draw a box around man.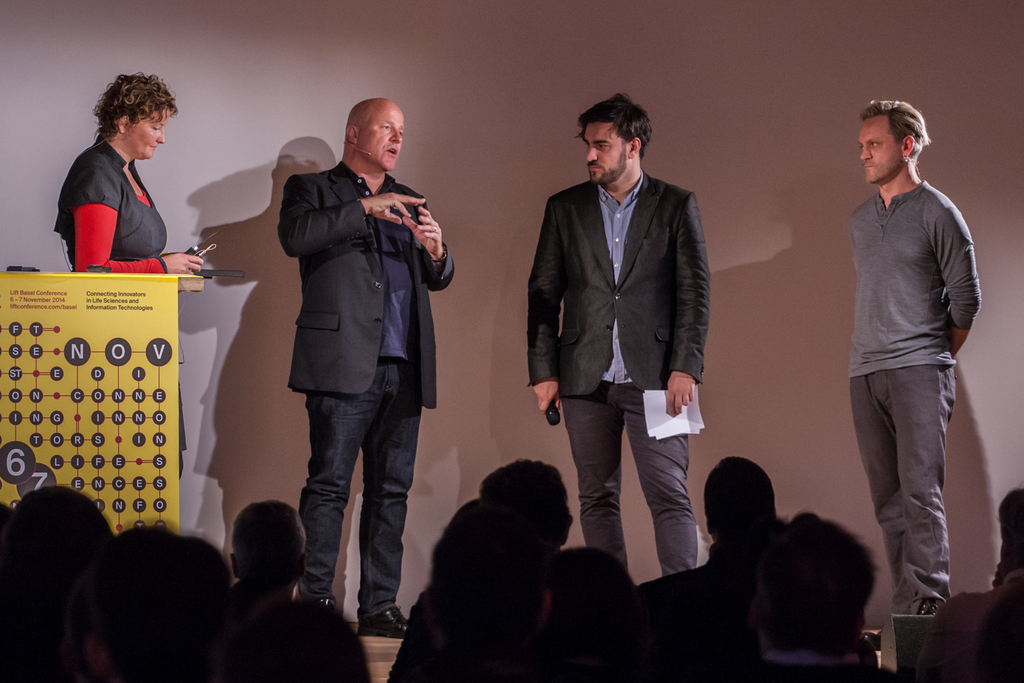
box(520, 80, 716, 587).
